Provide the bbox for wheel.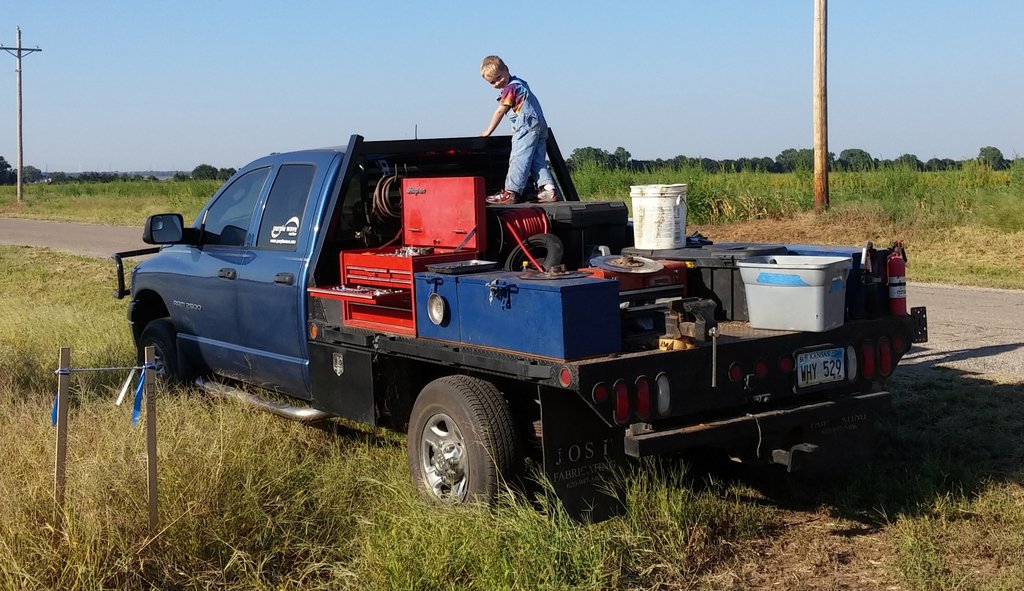
[502,233,561,272].
